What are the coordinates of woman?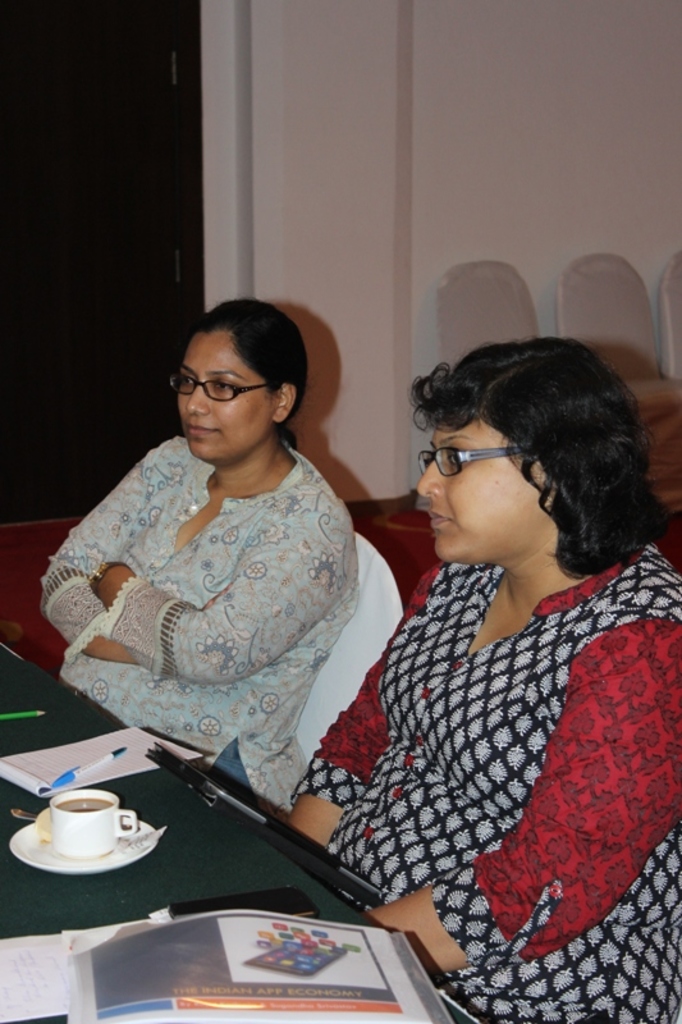
rect(35, 293, 367, 810).
